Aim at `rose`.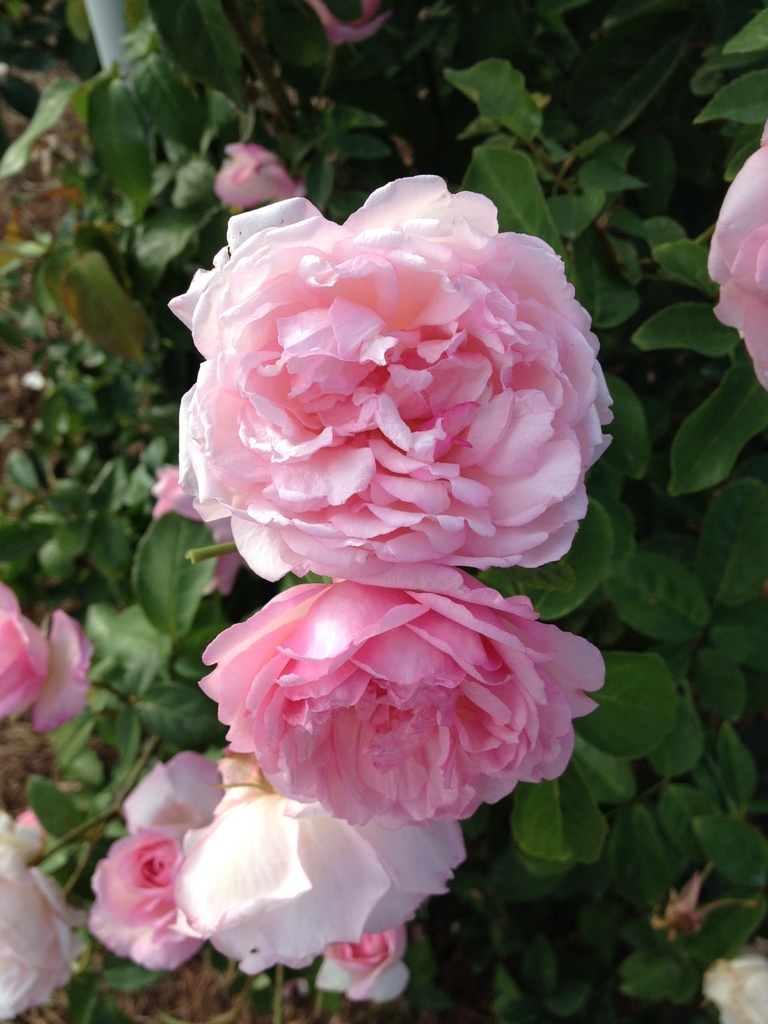
Aimed at 172 785 464 979.
